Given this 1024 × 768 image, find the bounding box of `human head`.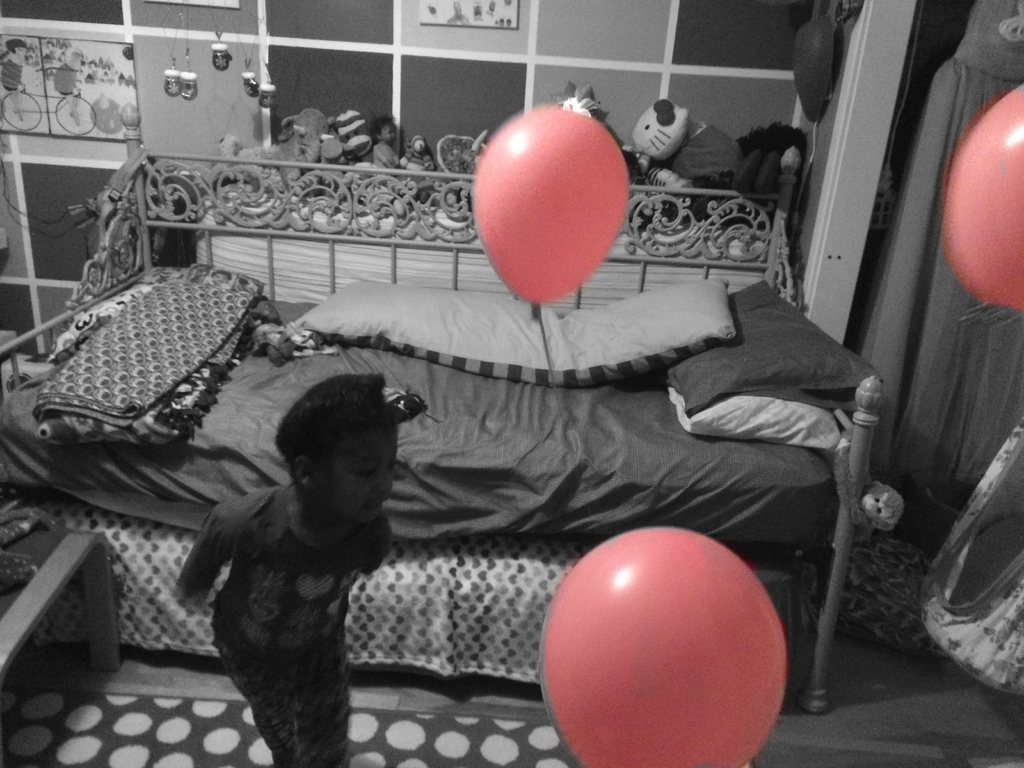
{"left": 7, "top": 37, "right": 30, "bottom": 58}.
